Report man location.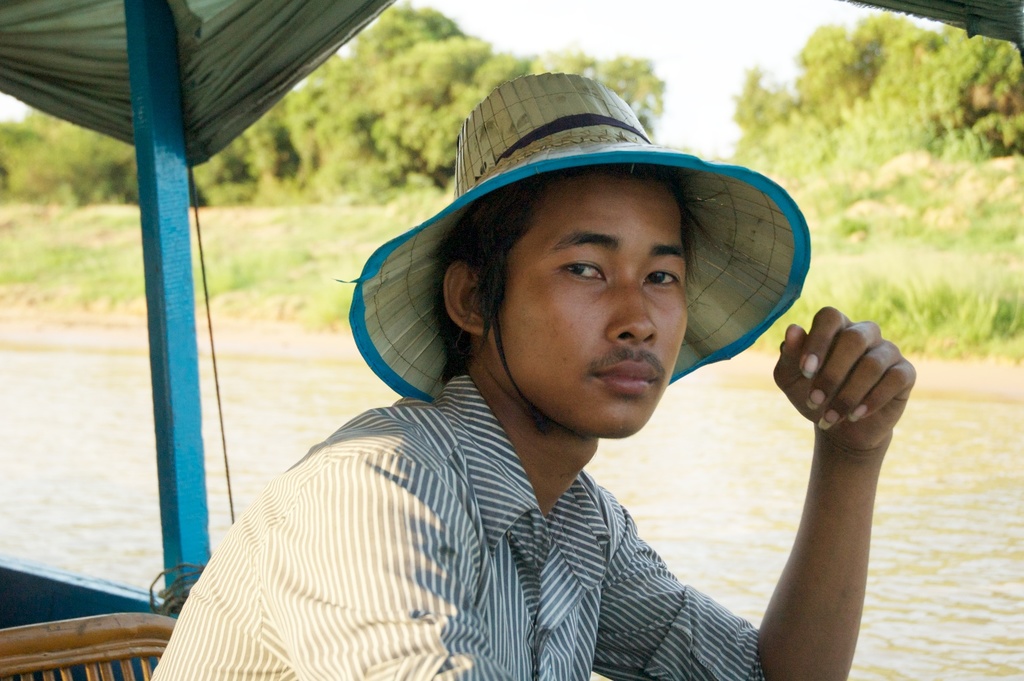
Report: [161, 151, 829, 675].
